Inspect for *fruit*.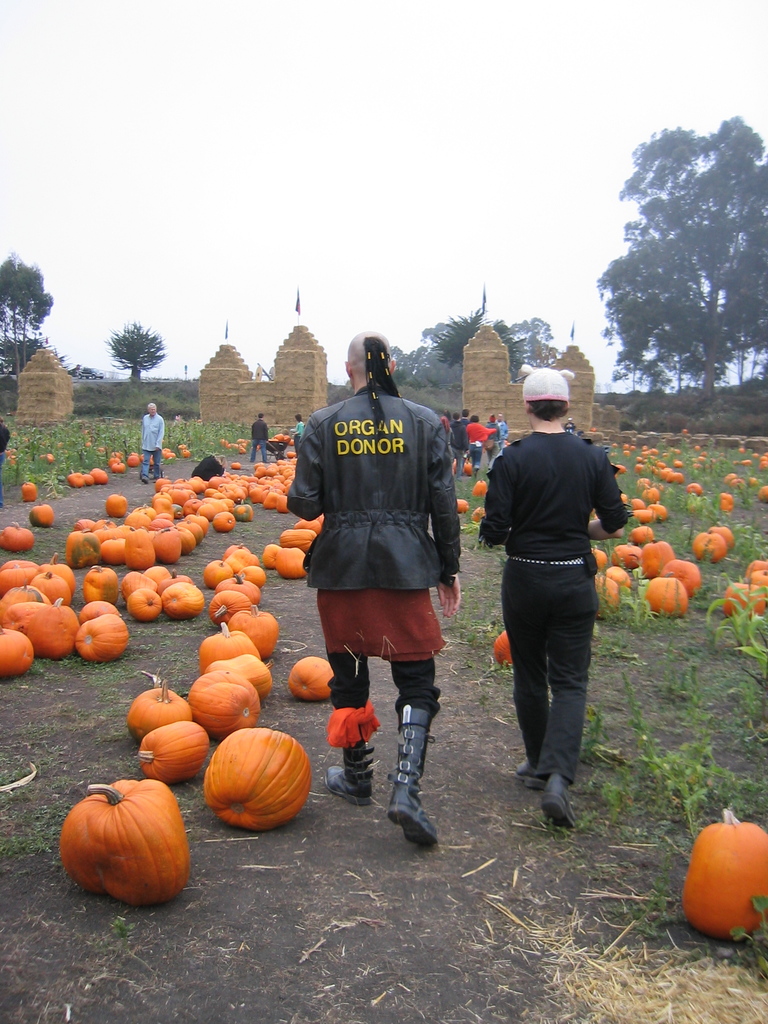
Inspection: (left=675, top=827, right=767, bottom=931).
